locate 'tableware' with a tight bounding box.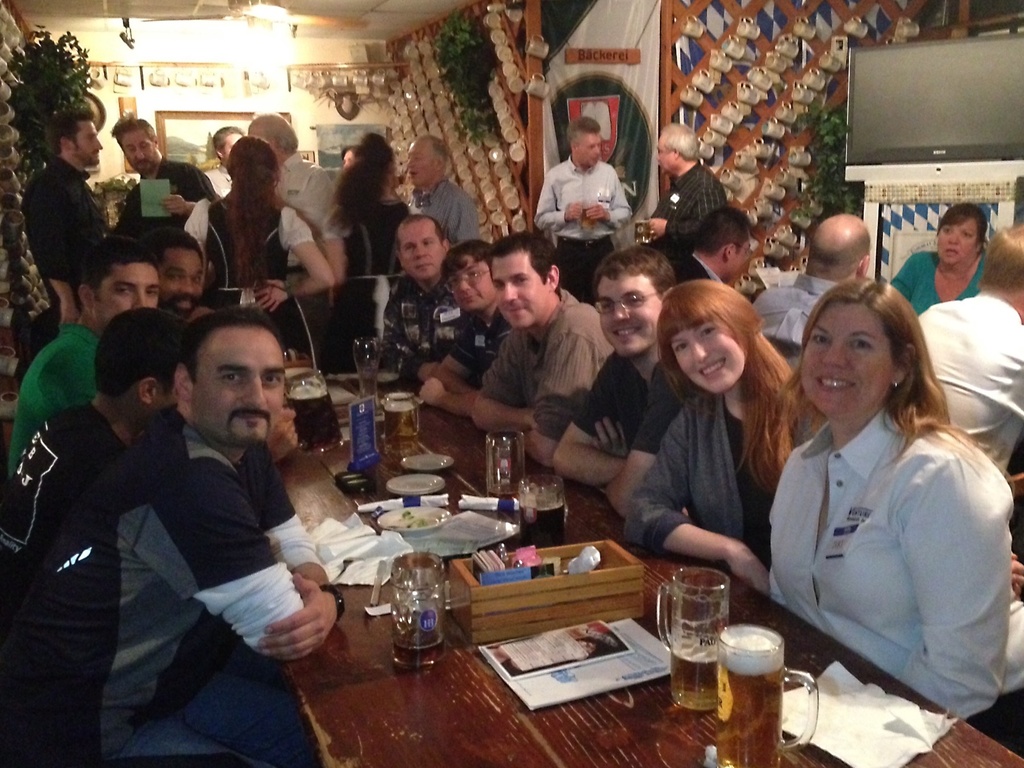
381:508:449:540.
